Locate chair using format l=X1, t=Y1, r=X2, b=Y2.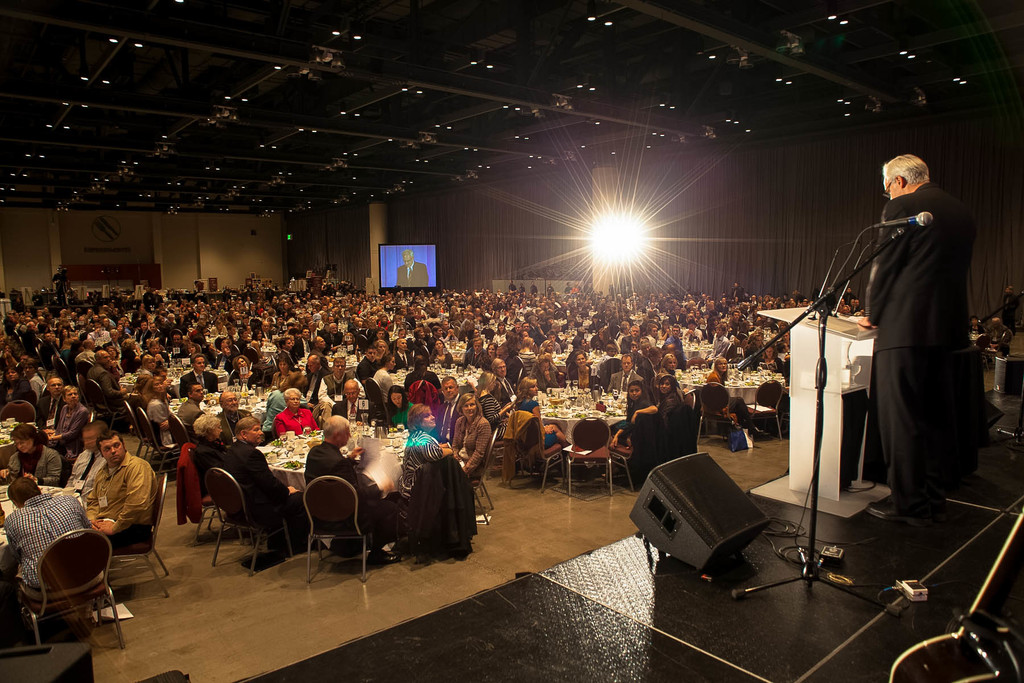
l=186, t=445, r=246, b=542.
